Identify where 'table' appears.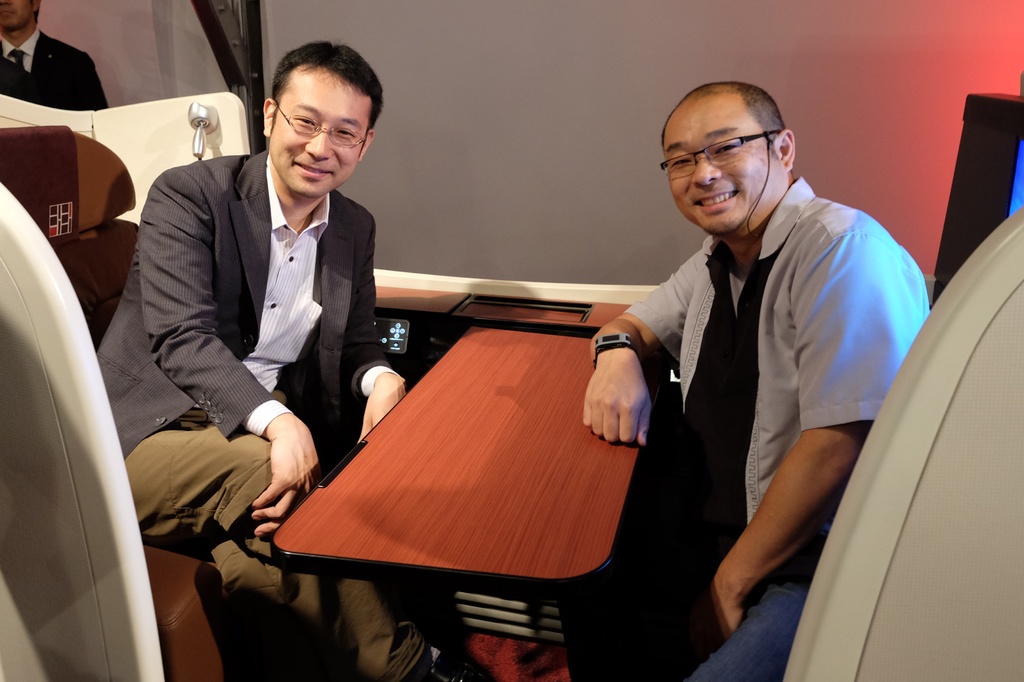
Appears at 252,288,709,663.
